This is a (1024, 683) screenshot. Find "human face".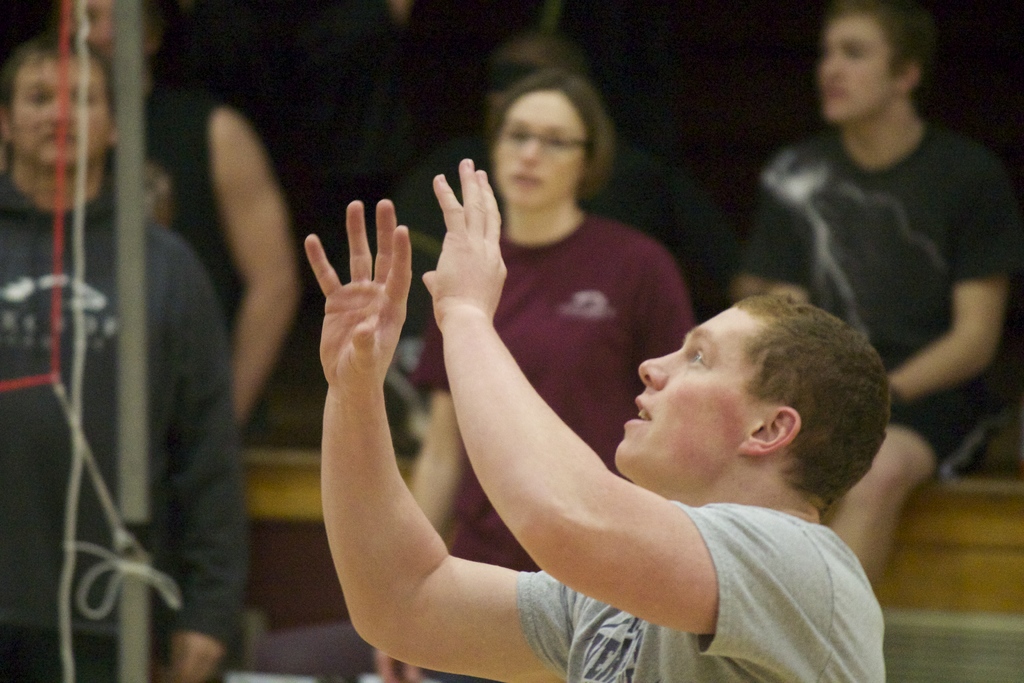
Bounding box: pyautogui.locateOnScreen(13, 46, 111, 168).
